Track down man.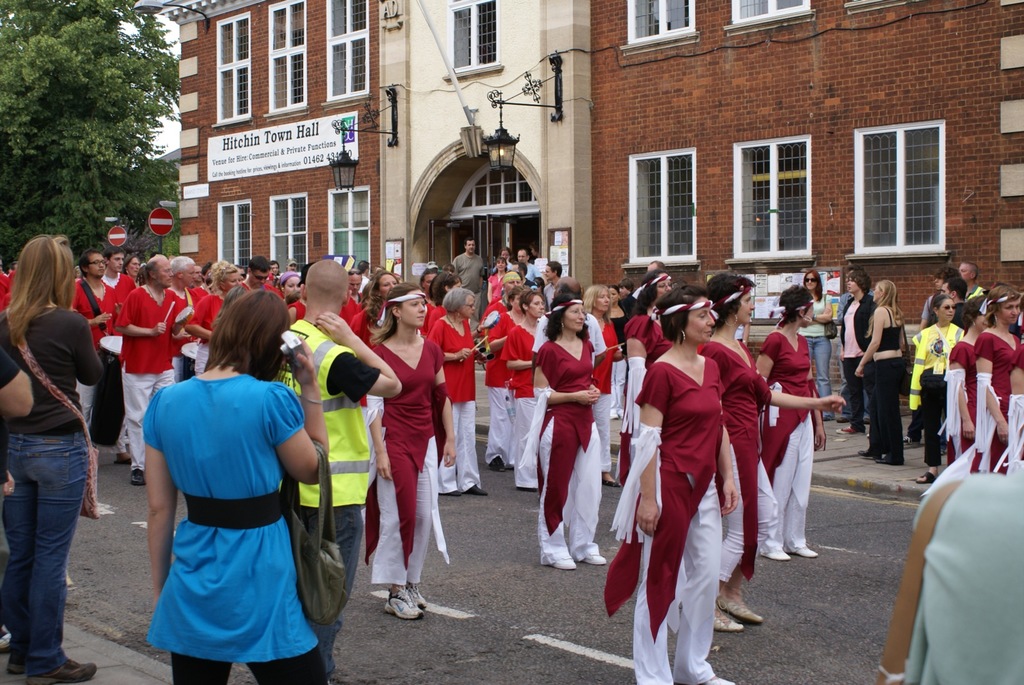
Tracked to bbox=[68, 246, 129, 431].
